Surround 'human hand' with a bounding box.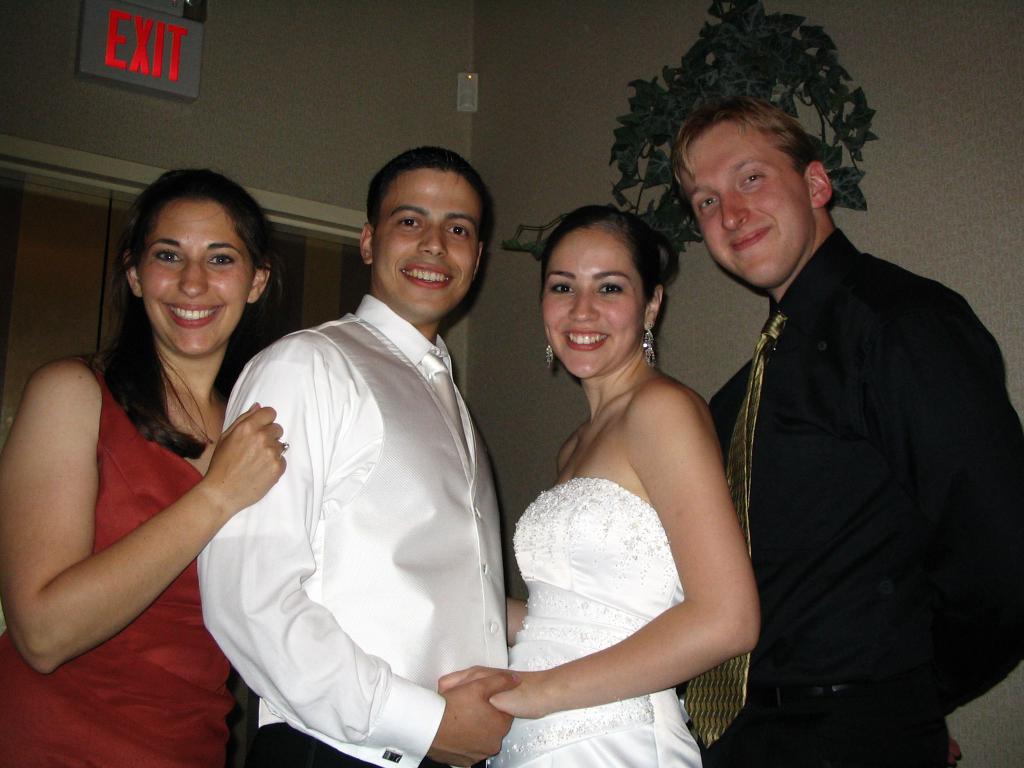
437,664,551,720.
